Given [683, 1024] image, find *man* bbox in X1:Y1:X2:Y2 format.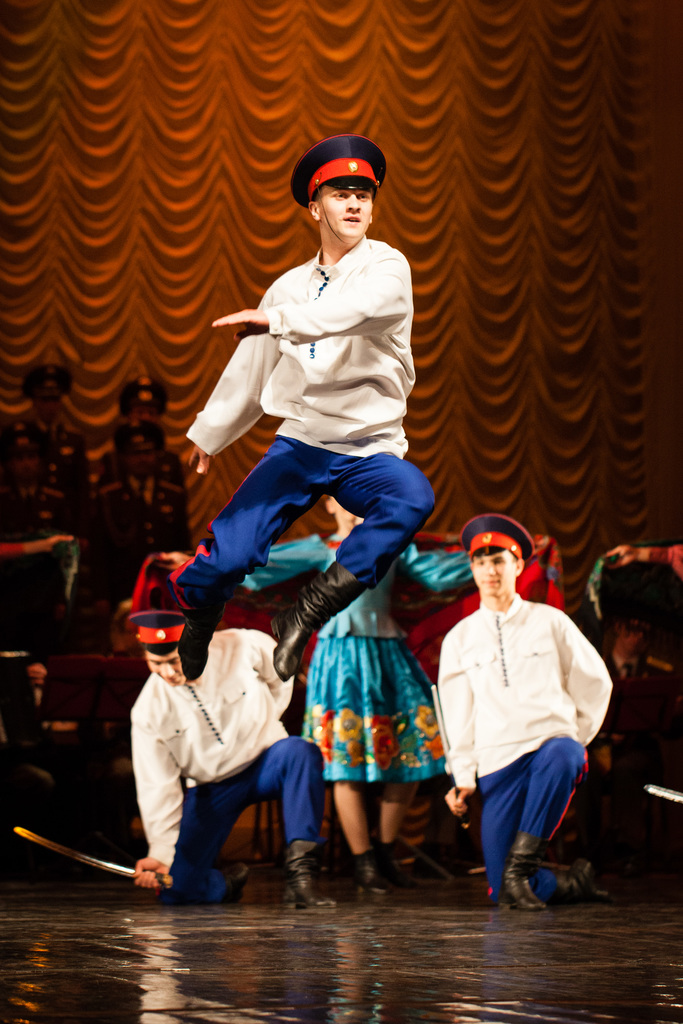
126:605:342:906.
